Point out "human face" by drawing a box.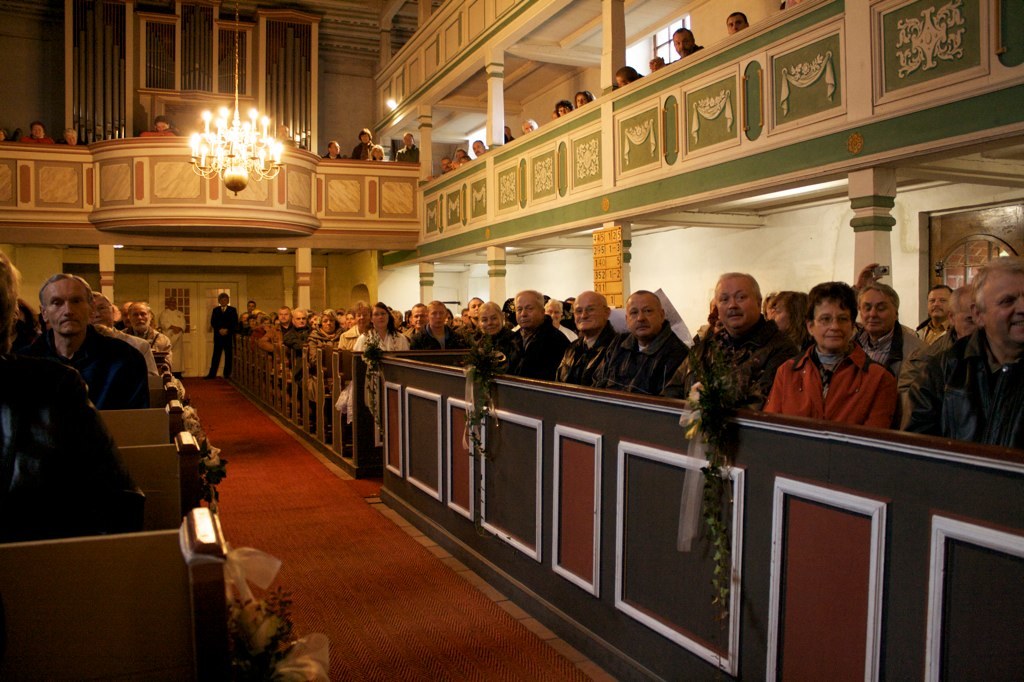
468,298,484,317.
